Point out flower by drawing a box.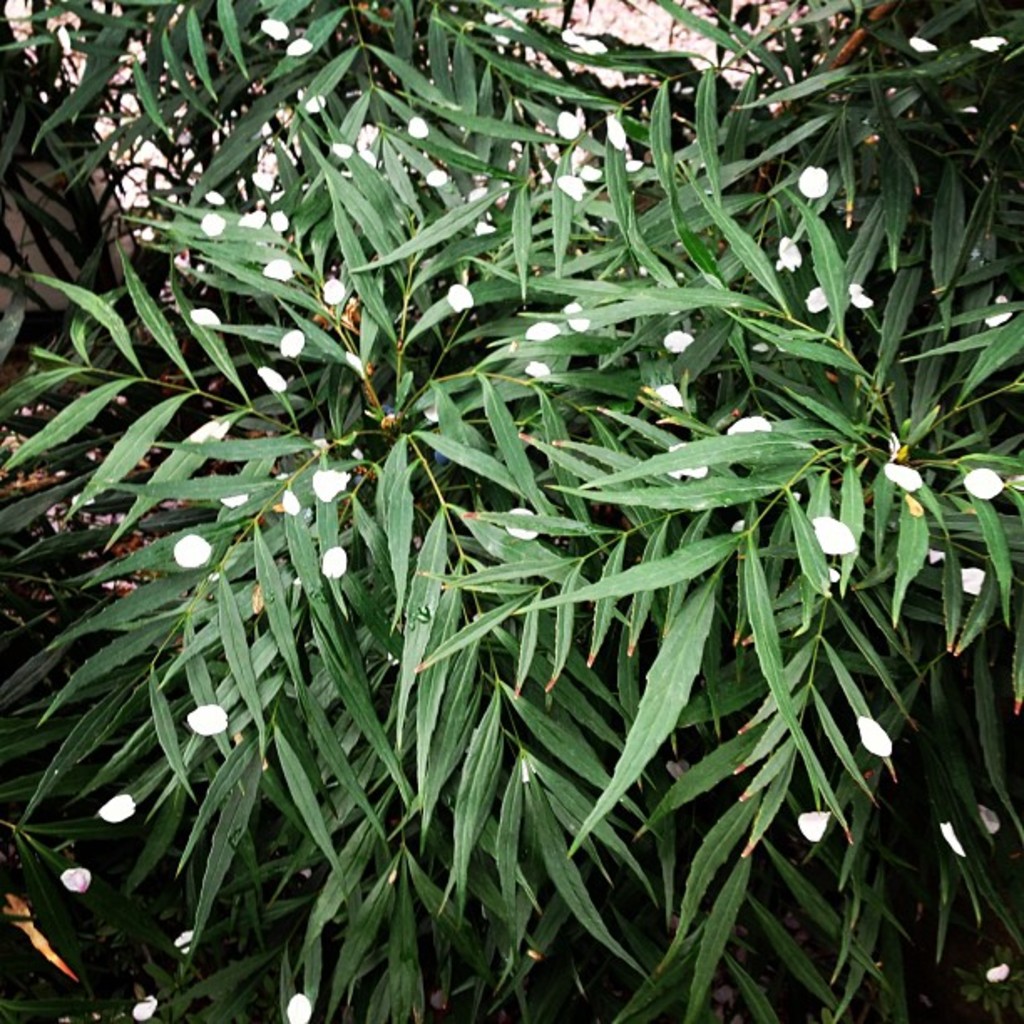
locate(663, 432, 713, 479).
